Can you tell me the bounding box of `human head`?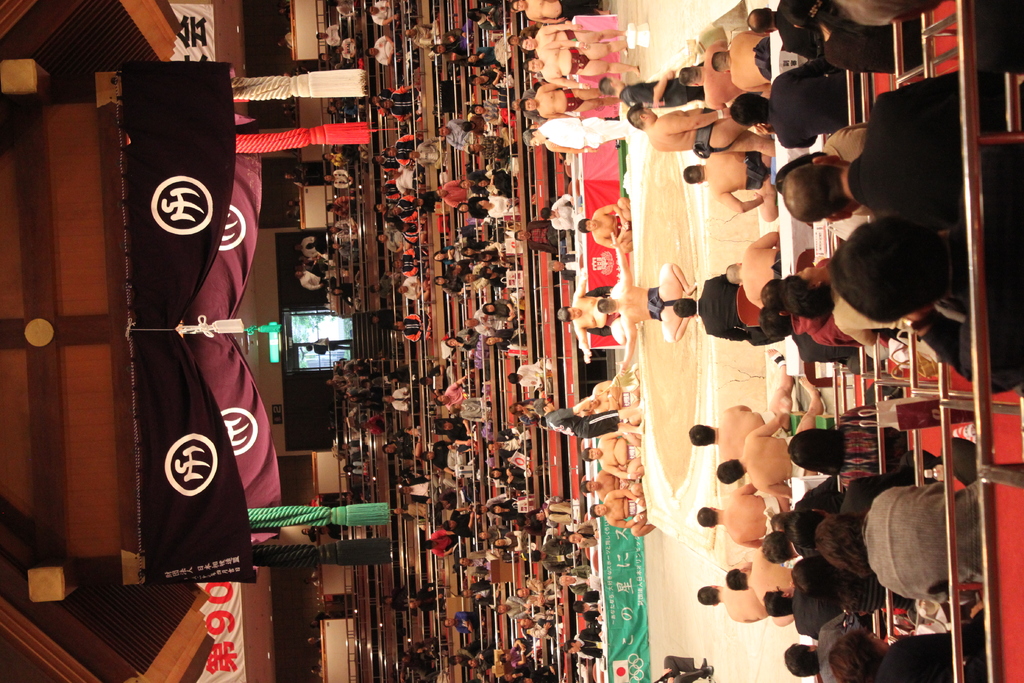
[left=483, top=337, right=497, bottom=345].
